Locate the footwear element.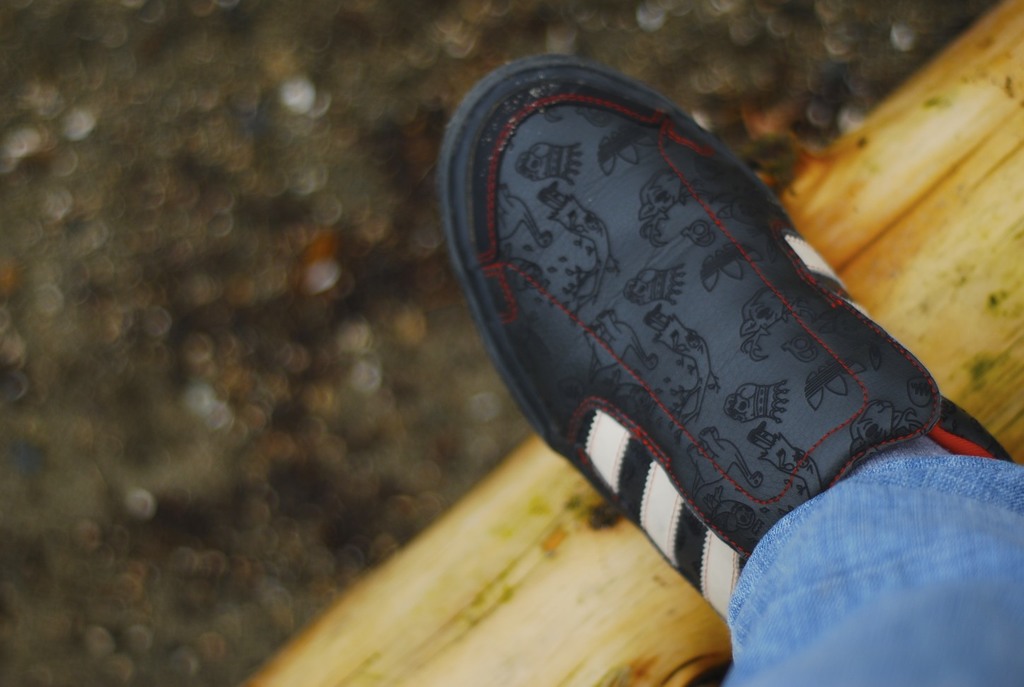
Element bbox: Rect(397, 33, 1017, 590).
